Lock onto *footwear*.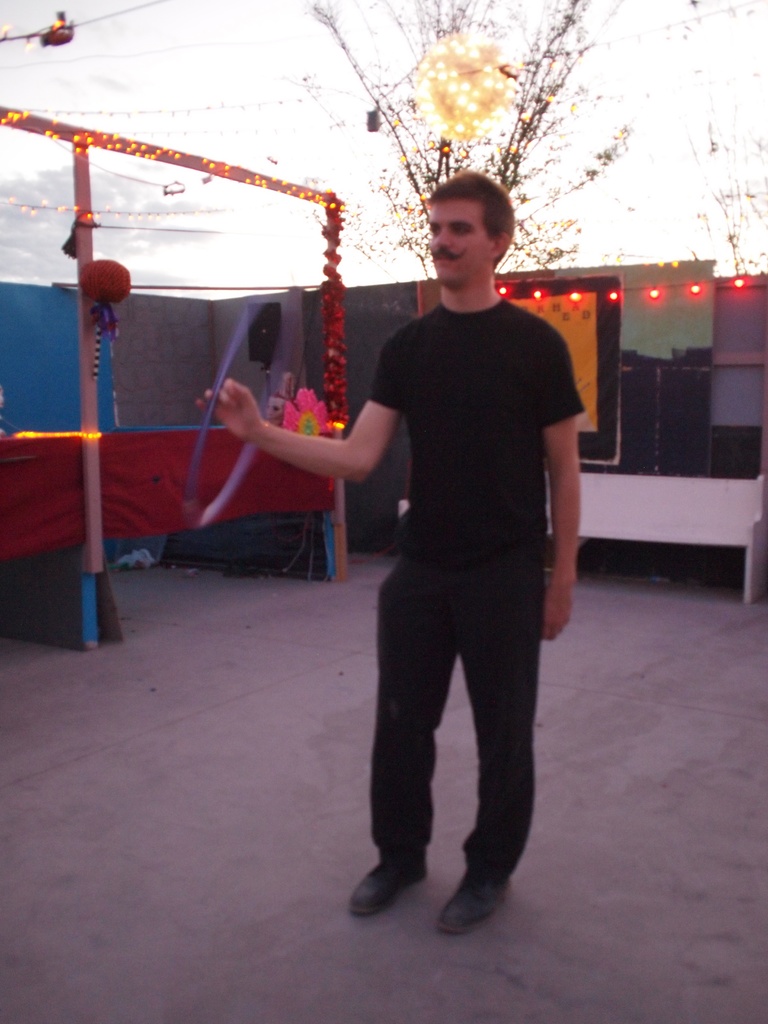
Locked: rect(358, 840, 440, 920).
